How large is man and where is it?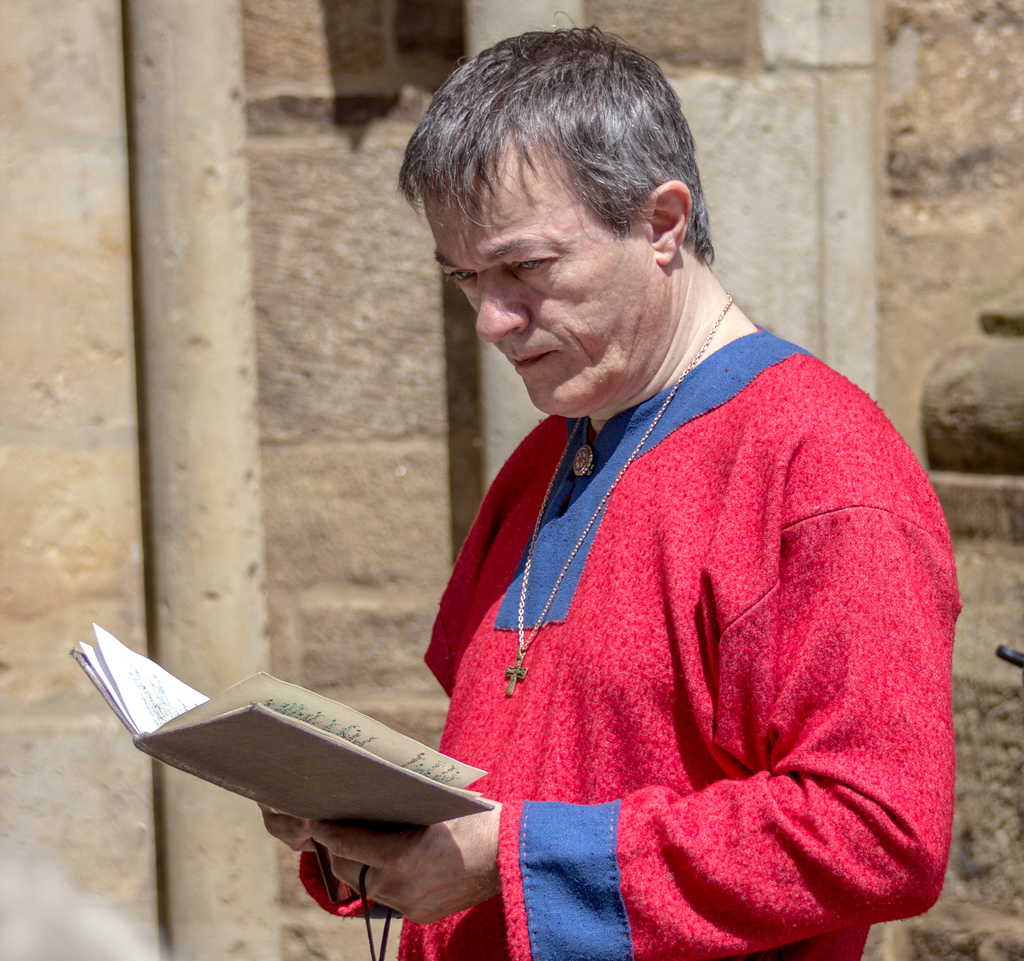
Bounding box: box(257, 19, 970, 960).
